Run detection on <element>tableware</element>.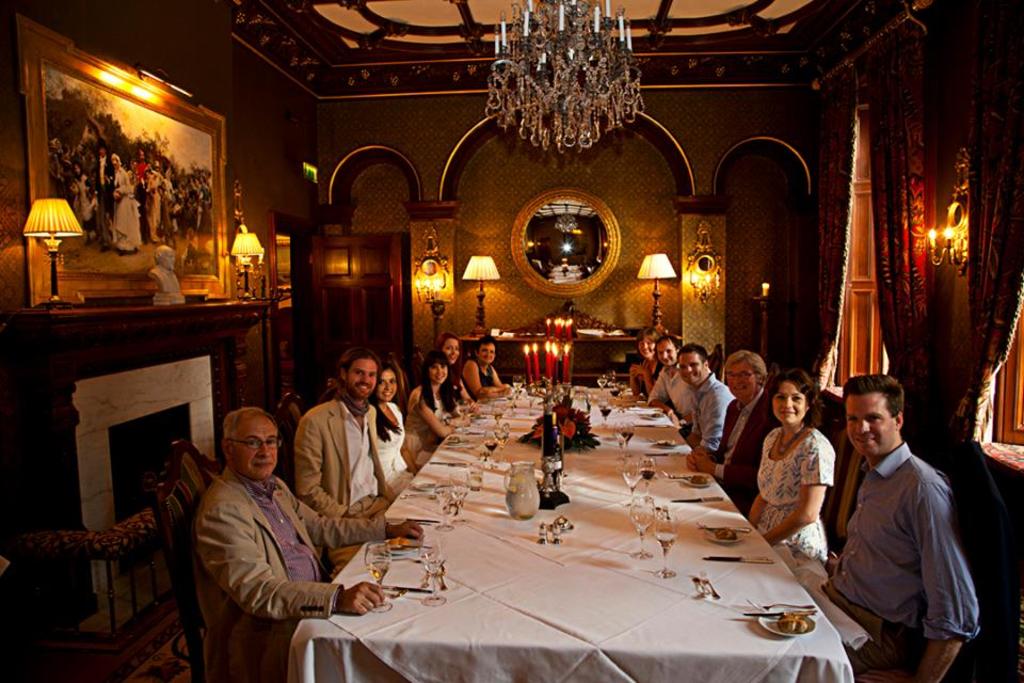
Result: 670,494,725,503.
